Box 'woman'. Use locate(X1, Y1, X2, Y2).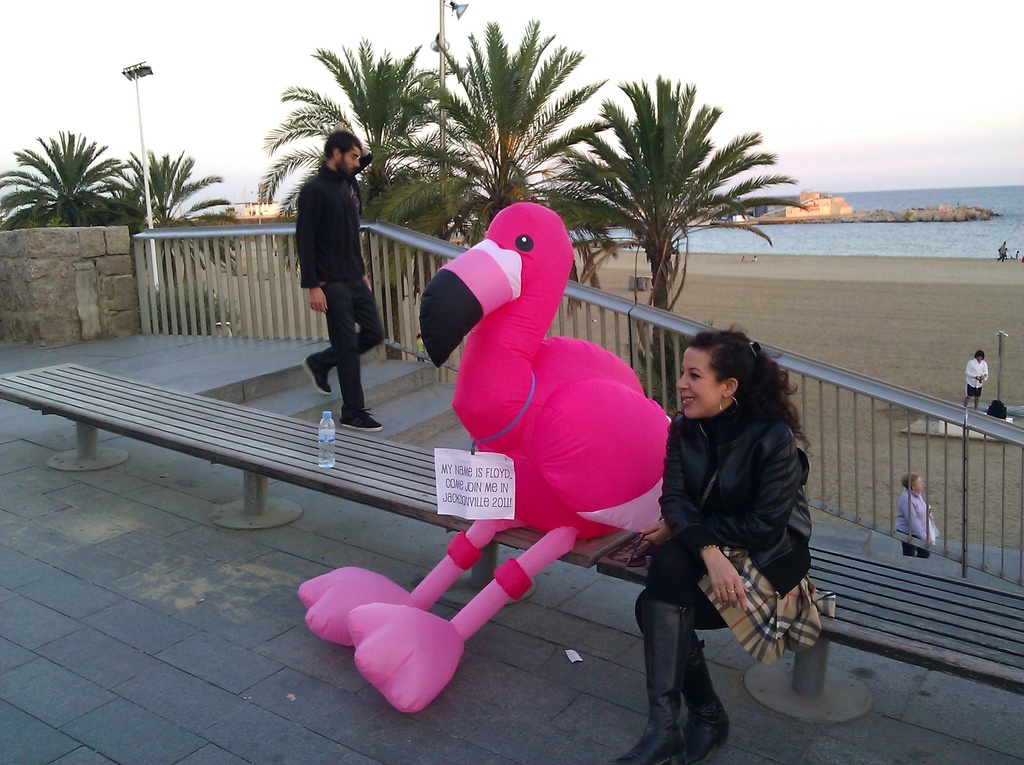
locate(630, 326, 817, 764).
